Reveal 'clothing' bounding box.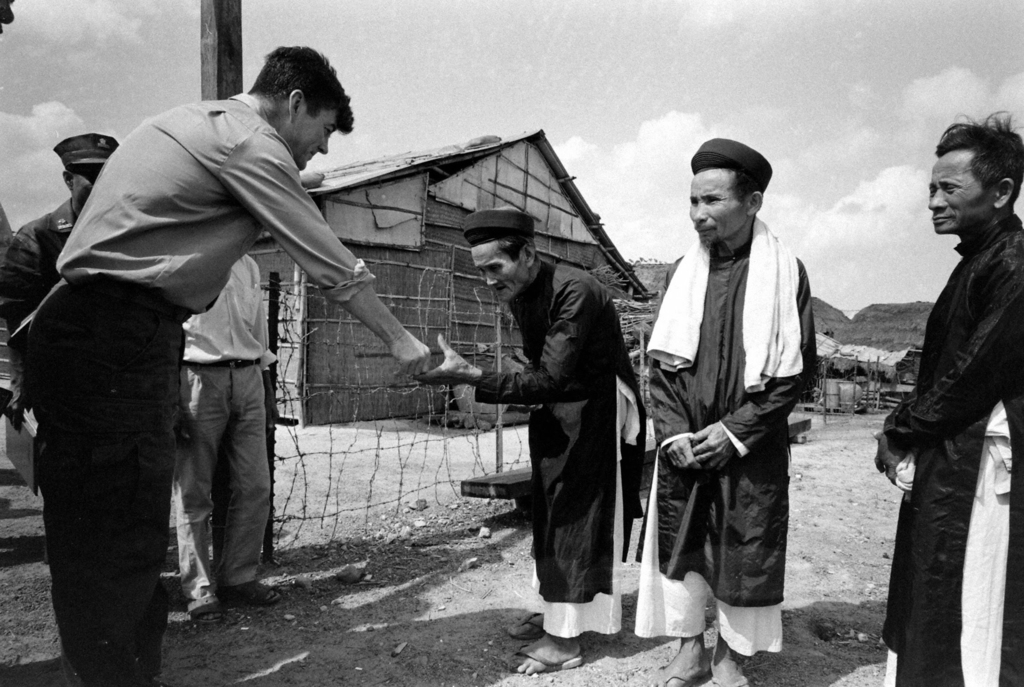
Revealed: [x1=183, y1=247, x2=291, y2=598].
